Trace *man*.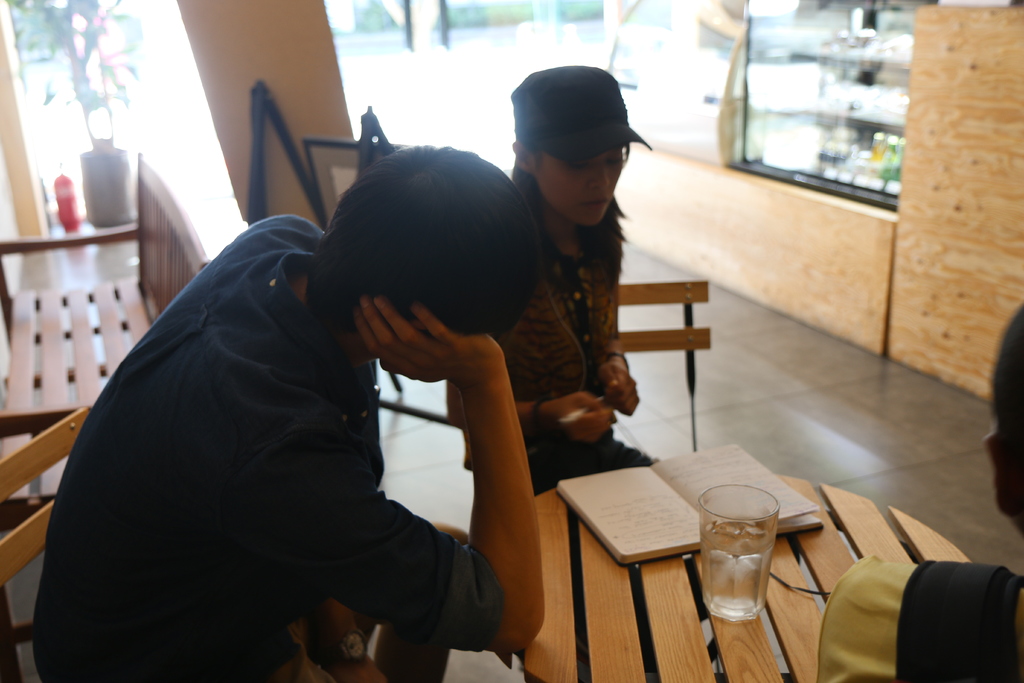
Traced to BBox(820, 303, 1023, 682).
